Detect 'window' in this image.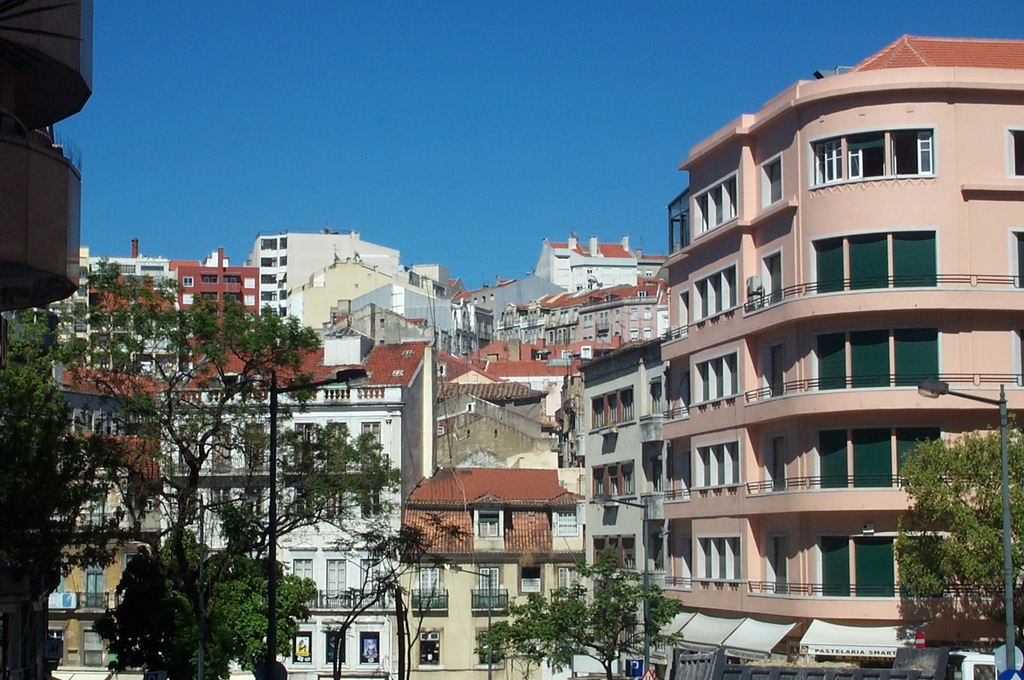
Detection: <box>690,345,745,417</box>.
